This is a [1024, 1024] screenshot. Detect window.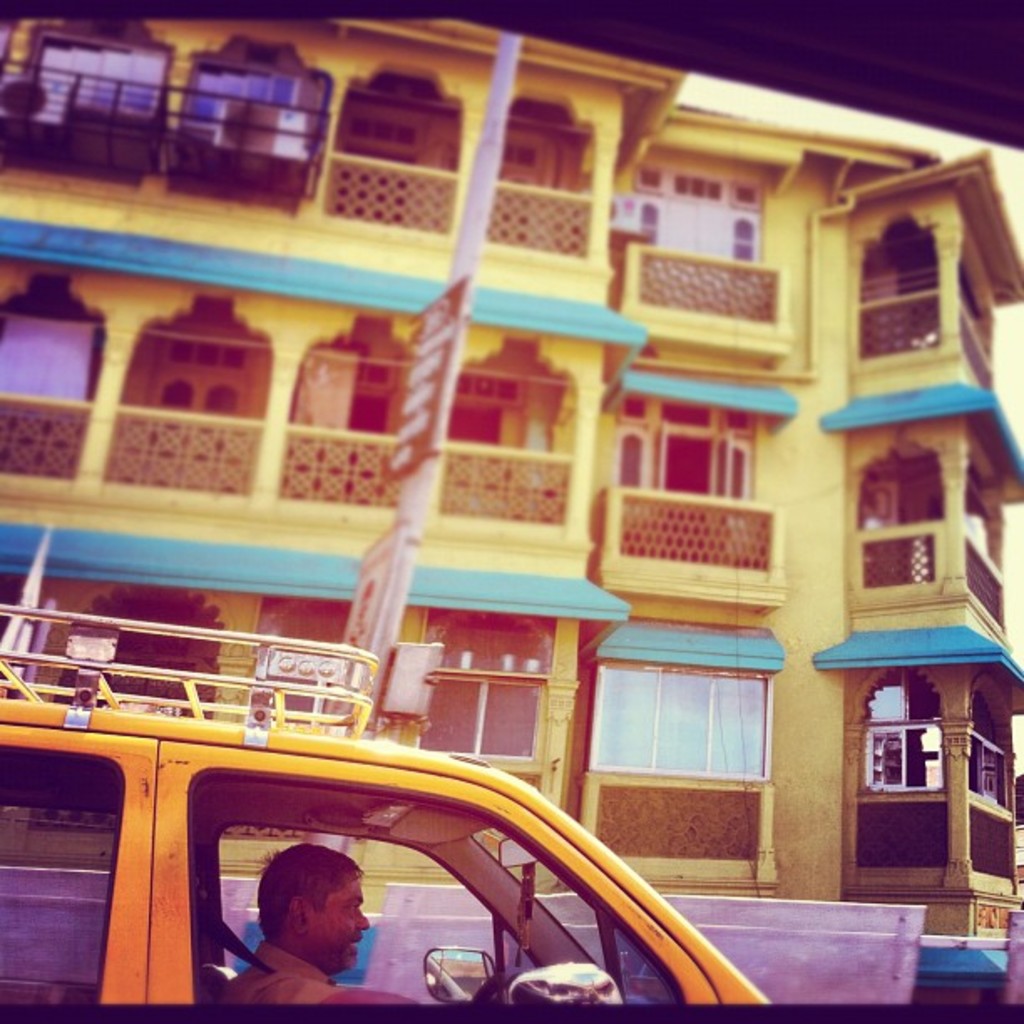
region(614, 433, 644, 485).
